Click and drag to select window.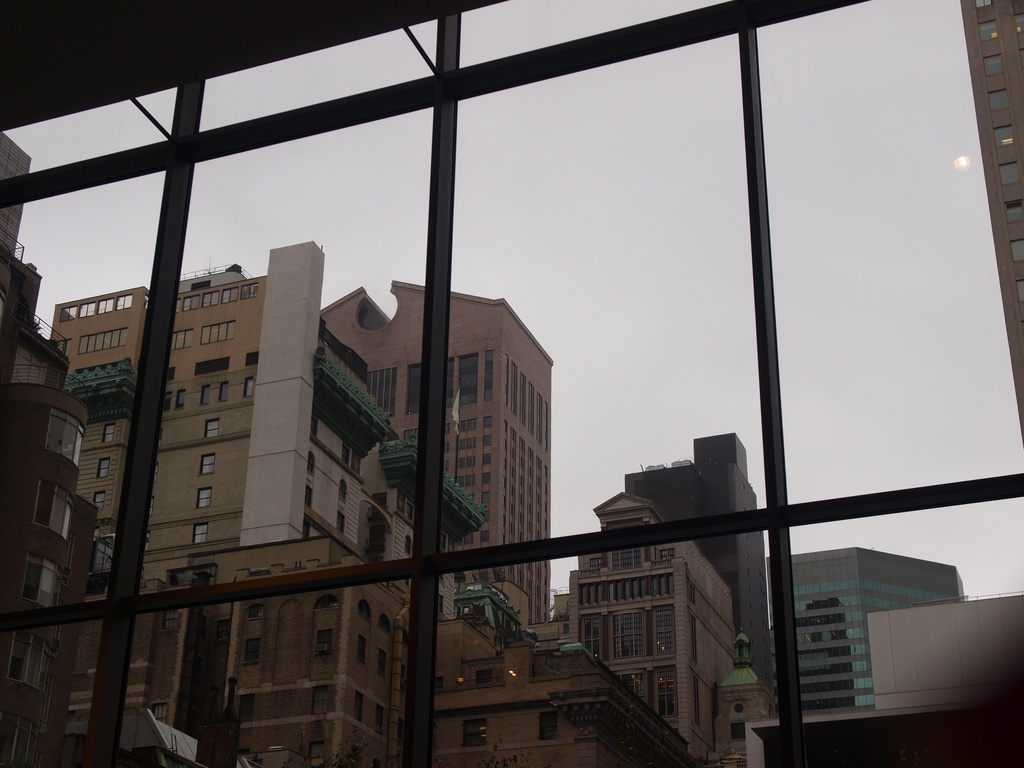
Selection: 42,409,91,468.
